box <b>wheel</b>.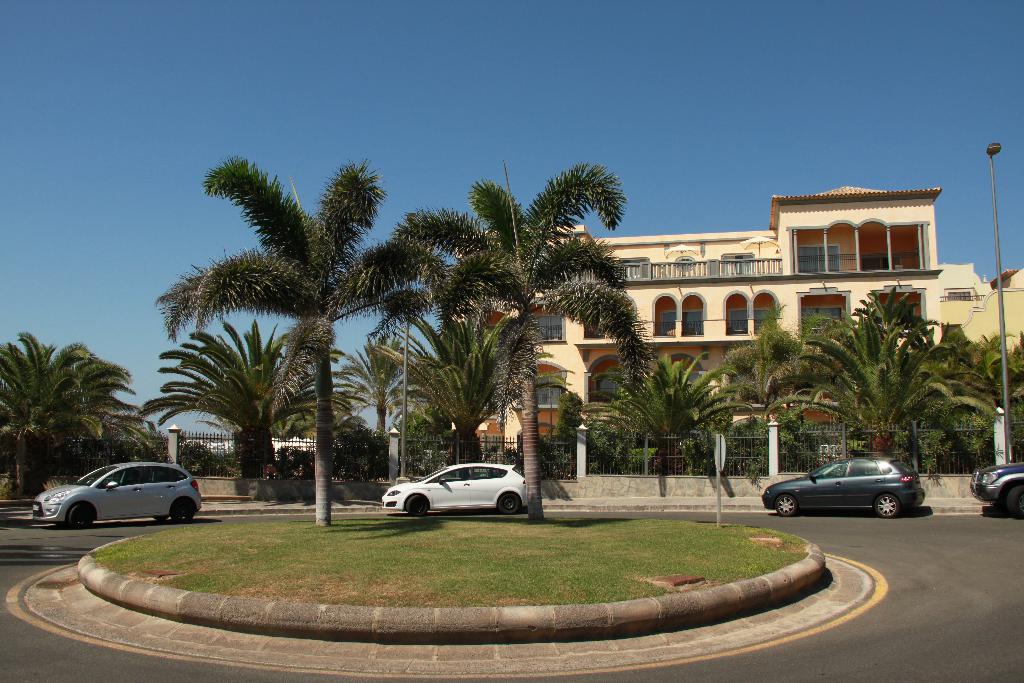
bbox(68, 505, 90, 529).
